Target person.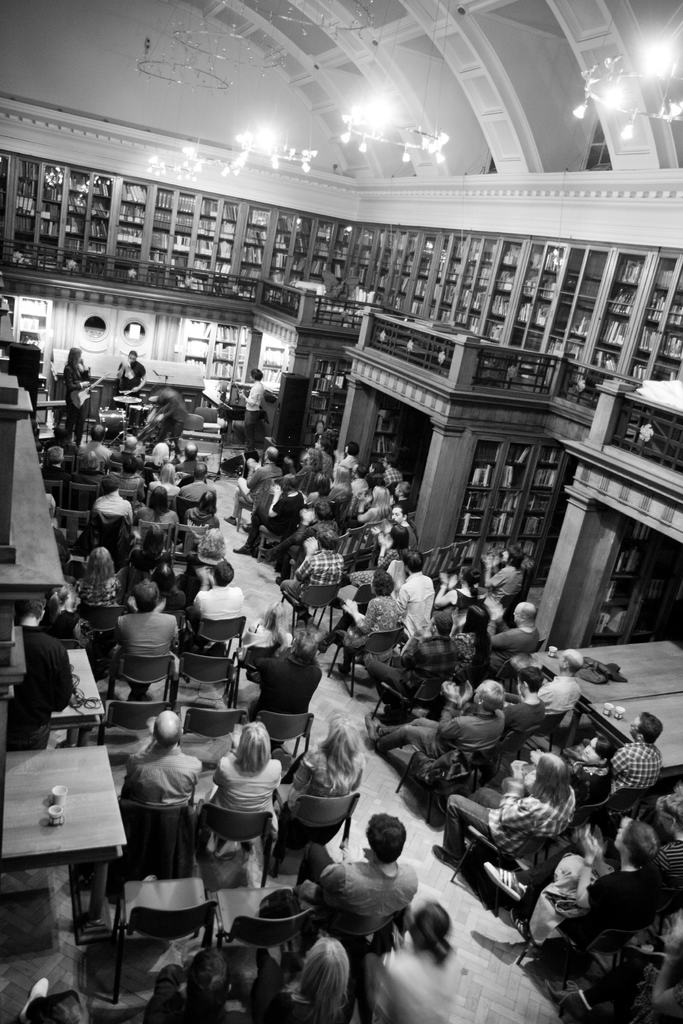
Target region: pyautogui.locateOnScreen(427, 564, 480, 629).
